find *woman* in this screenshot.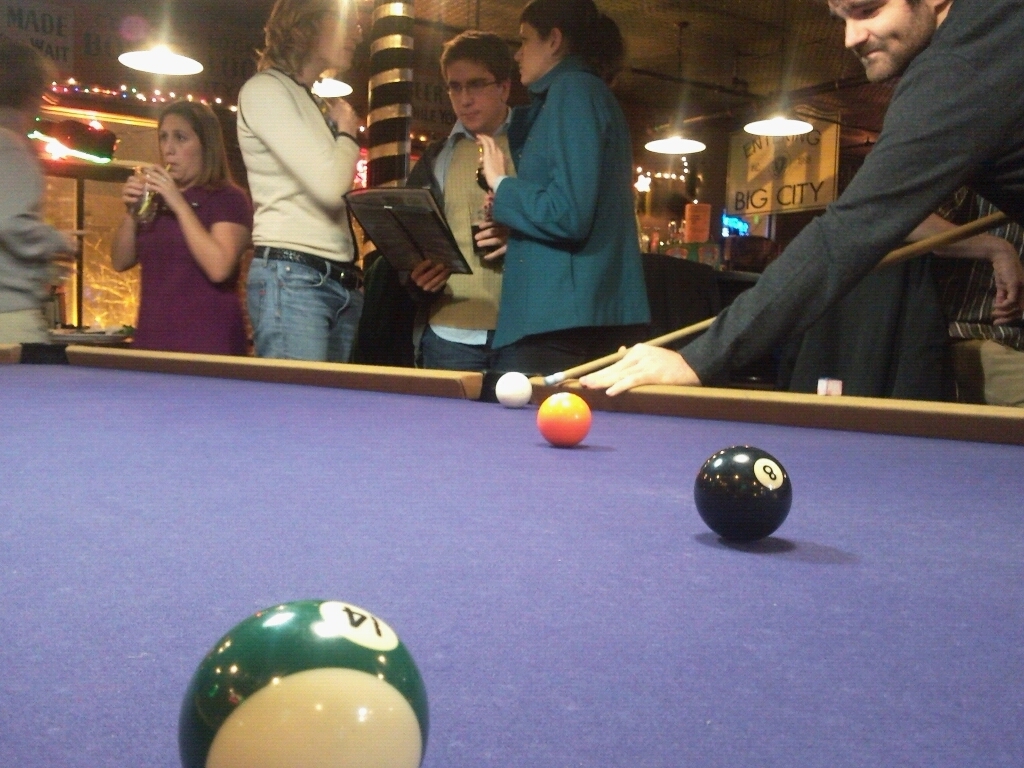
The bounding box for *woman* is <bbox>474, 0, 654, 388</bbox>.
